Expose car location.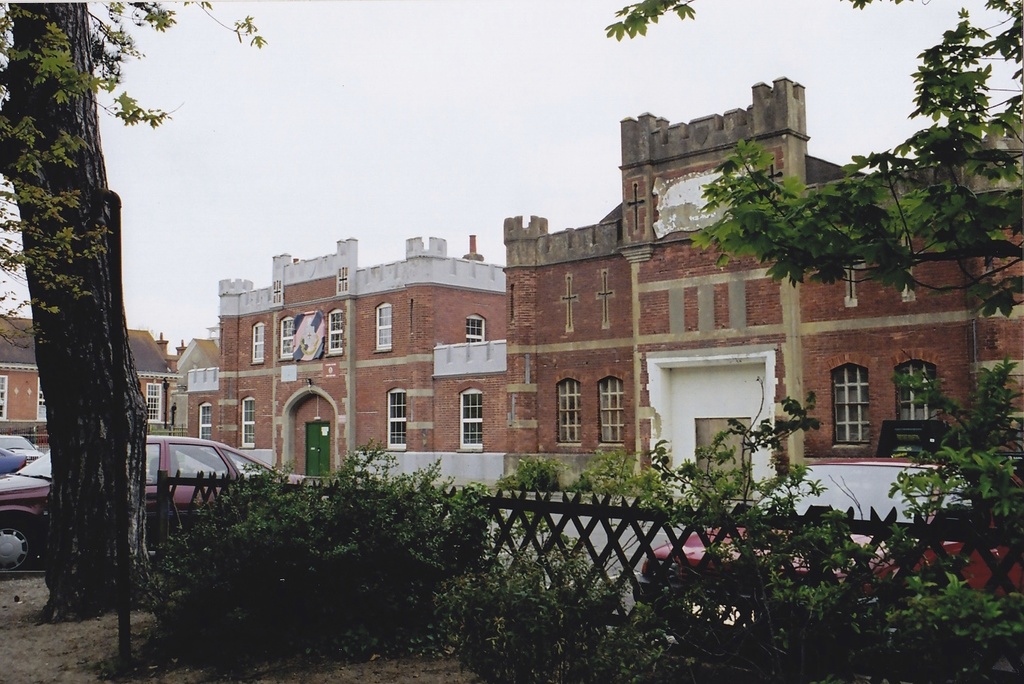
Exposed at locate(631, 458, 1023, 653).
